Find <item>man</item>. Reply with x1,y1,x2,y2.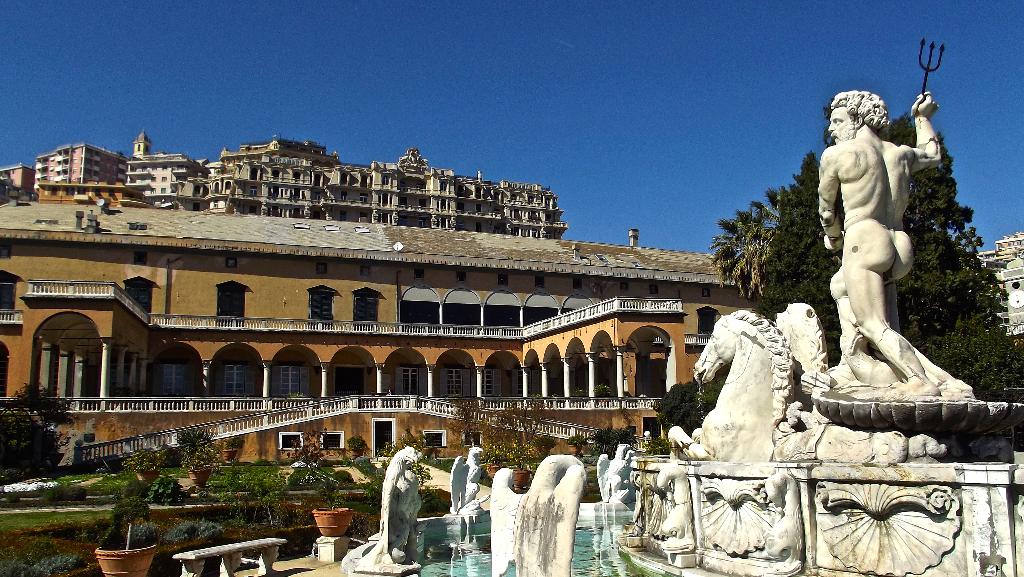
826,85,939,389.
